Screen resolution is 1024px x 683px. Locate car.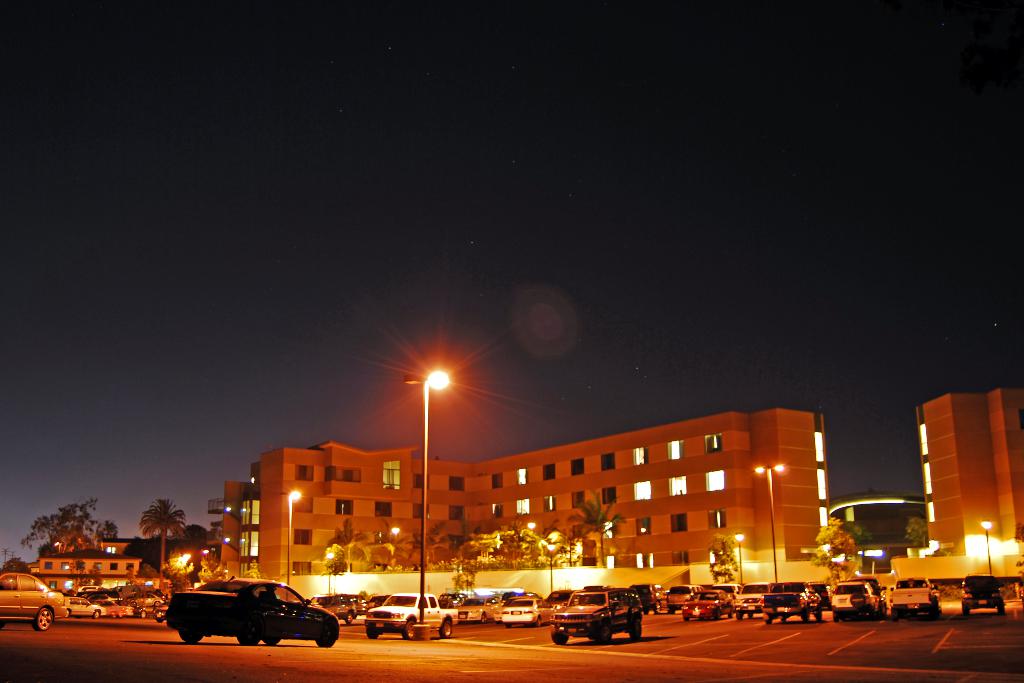
[677, 586, 739, 624].
